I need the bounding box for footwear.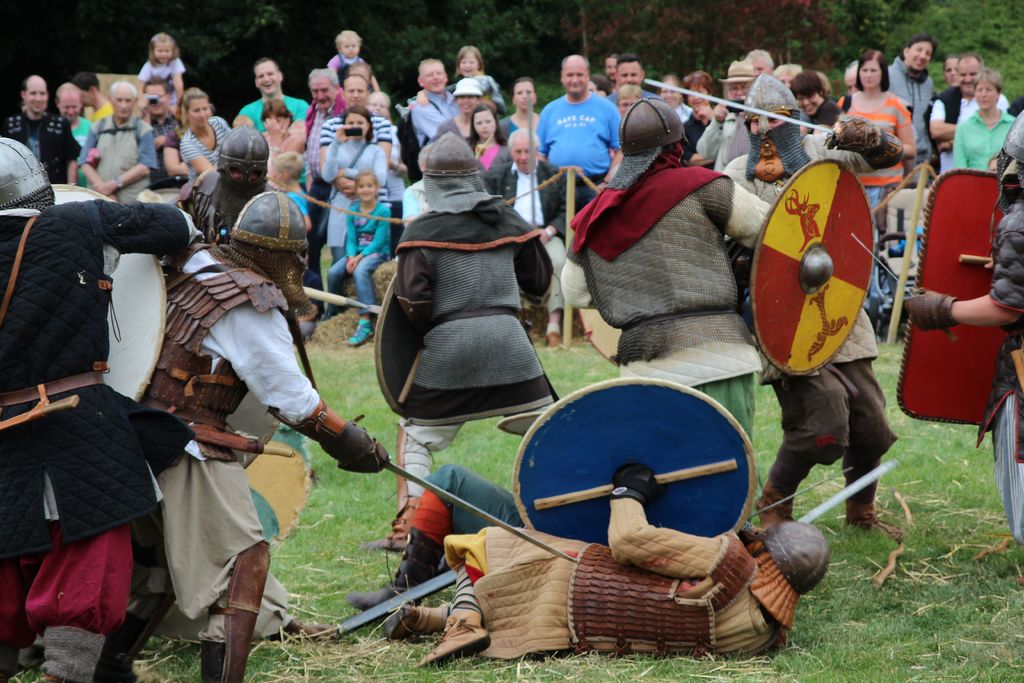
Here it is: Rect(287, 617, 323, 633).
